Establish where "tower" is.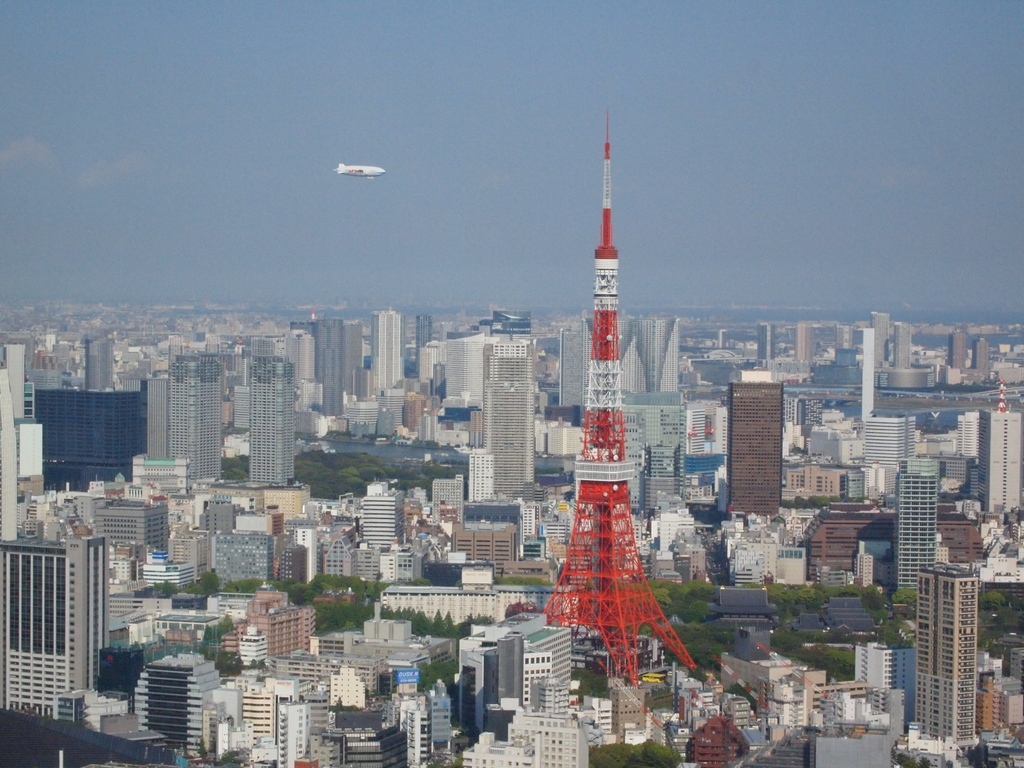
Established at <bbox>136, 643, 212, 762</bbox>.
